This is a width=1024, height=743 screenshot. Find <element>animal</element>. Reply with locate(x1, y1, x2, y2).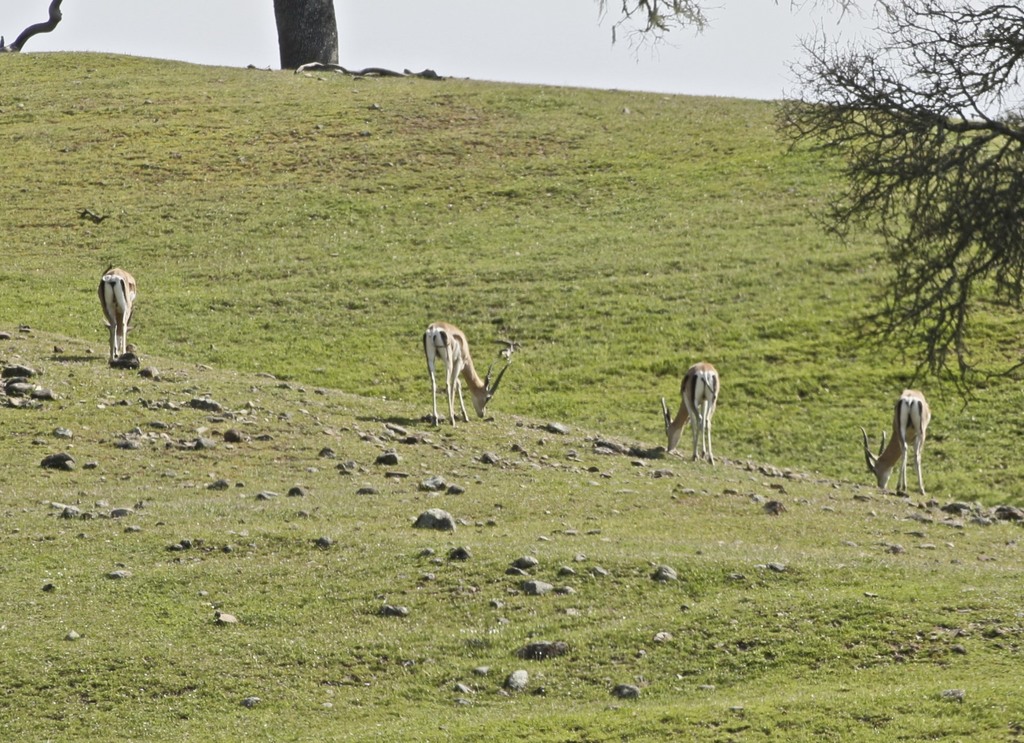
locate(417, 316, 513, 429).
